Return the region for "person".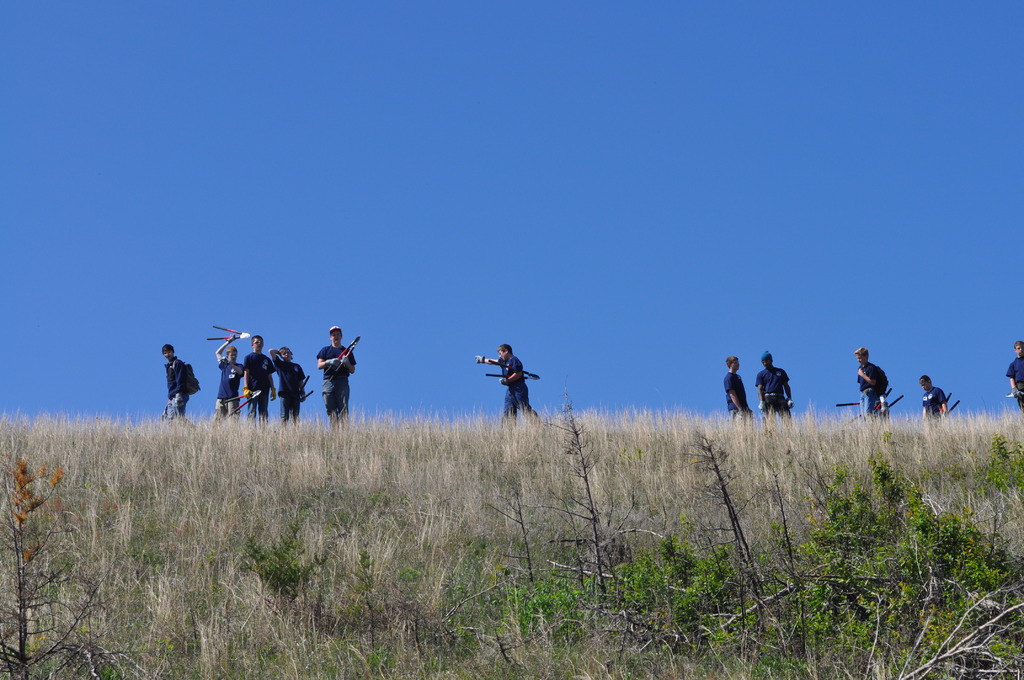
l=1004, t=334, r=1023, b=412.
